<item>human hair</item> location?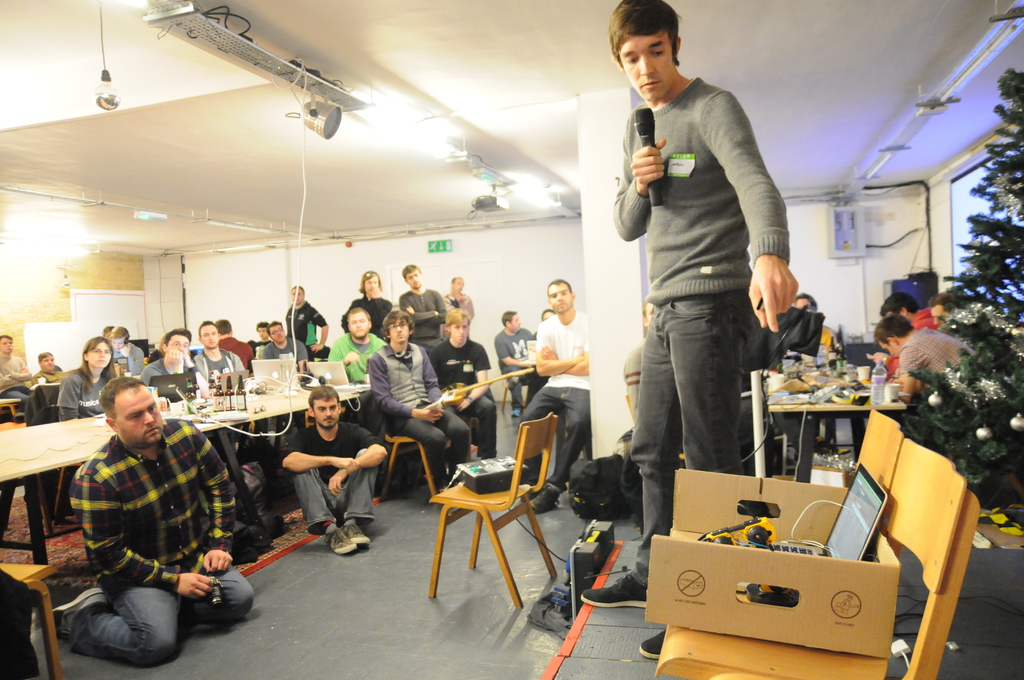
box=[878, 290, 920, 318]
